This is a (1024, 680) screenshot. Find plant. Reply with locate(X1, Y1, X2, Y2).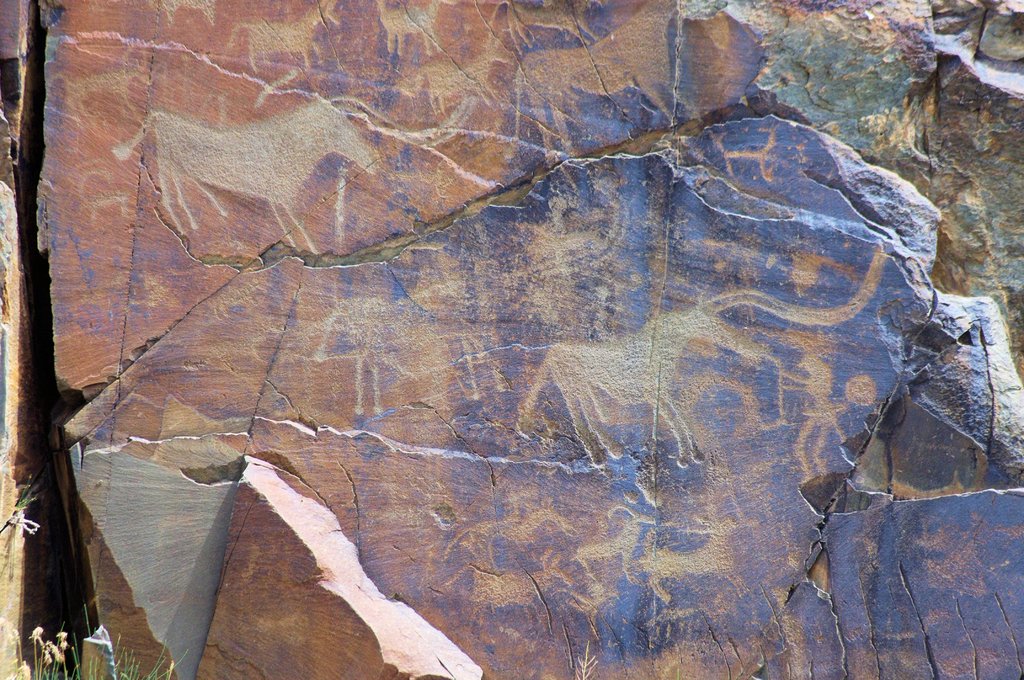
locate(3, 471, 45, 516).
